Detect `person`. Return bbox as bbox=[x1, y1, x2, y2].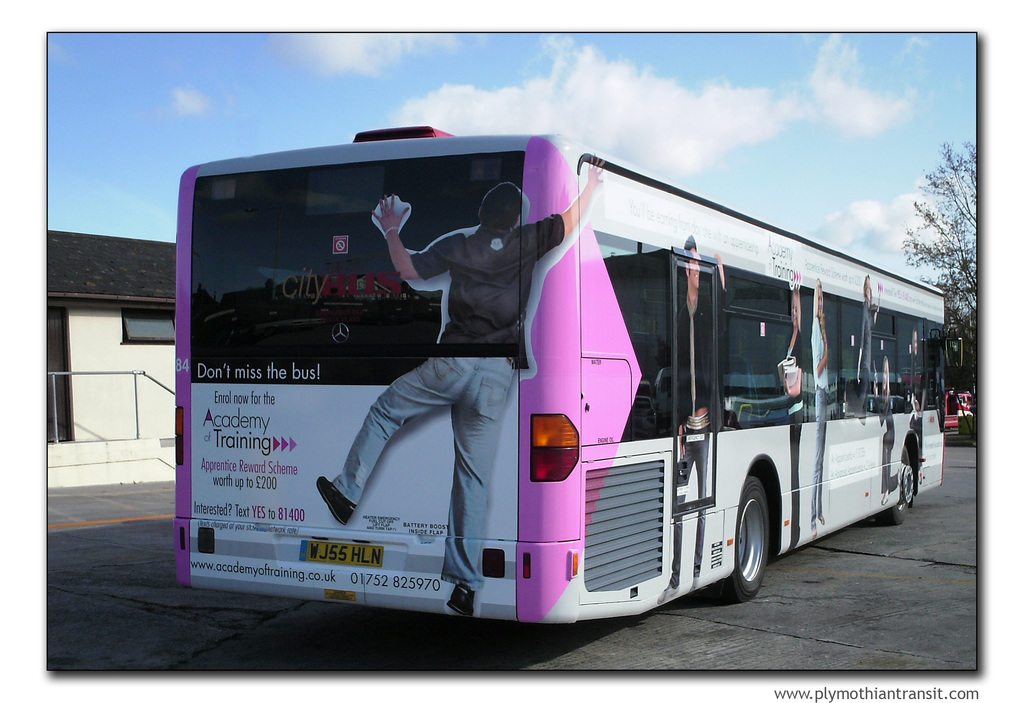
bbox=[317, 155, 605, 612].
